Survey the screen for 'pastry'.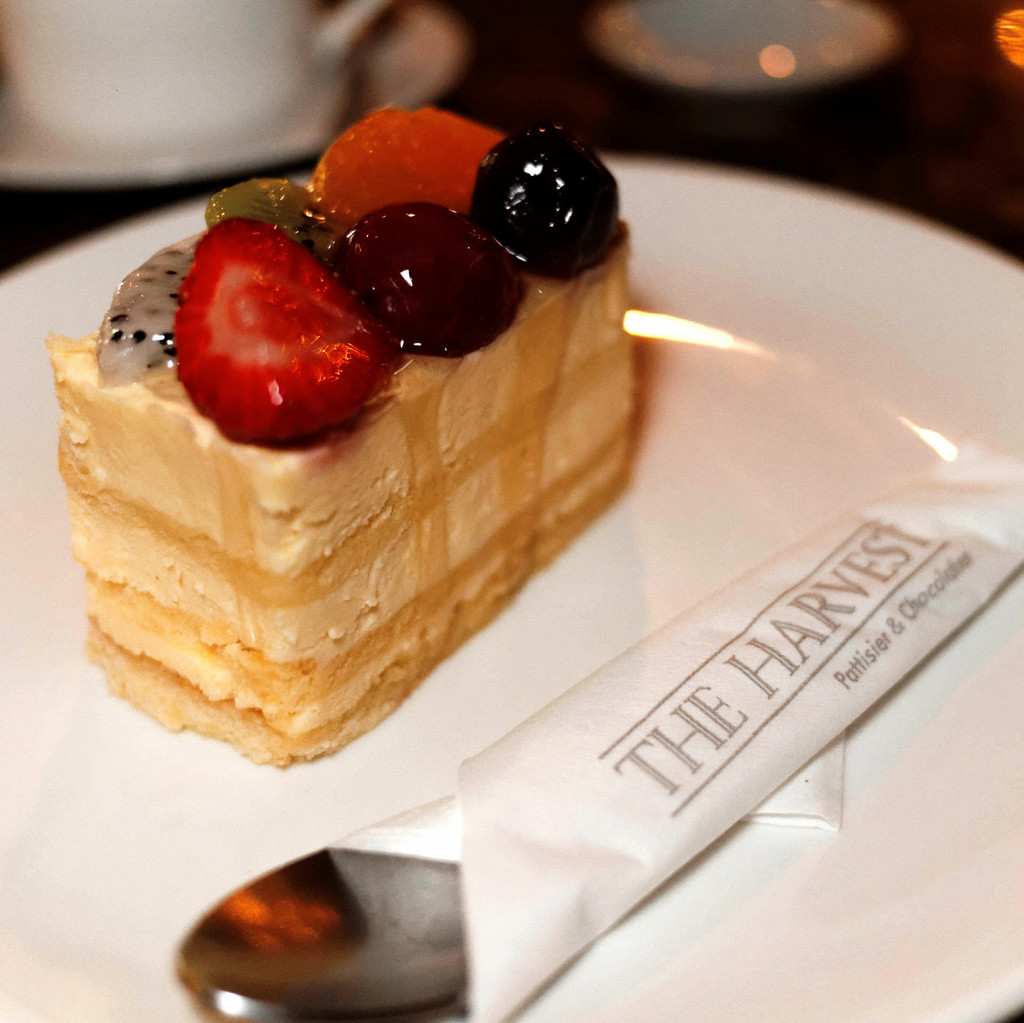
Survey found: x1=51, y1=102, x2=662, y2=753.
